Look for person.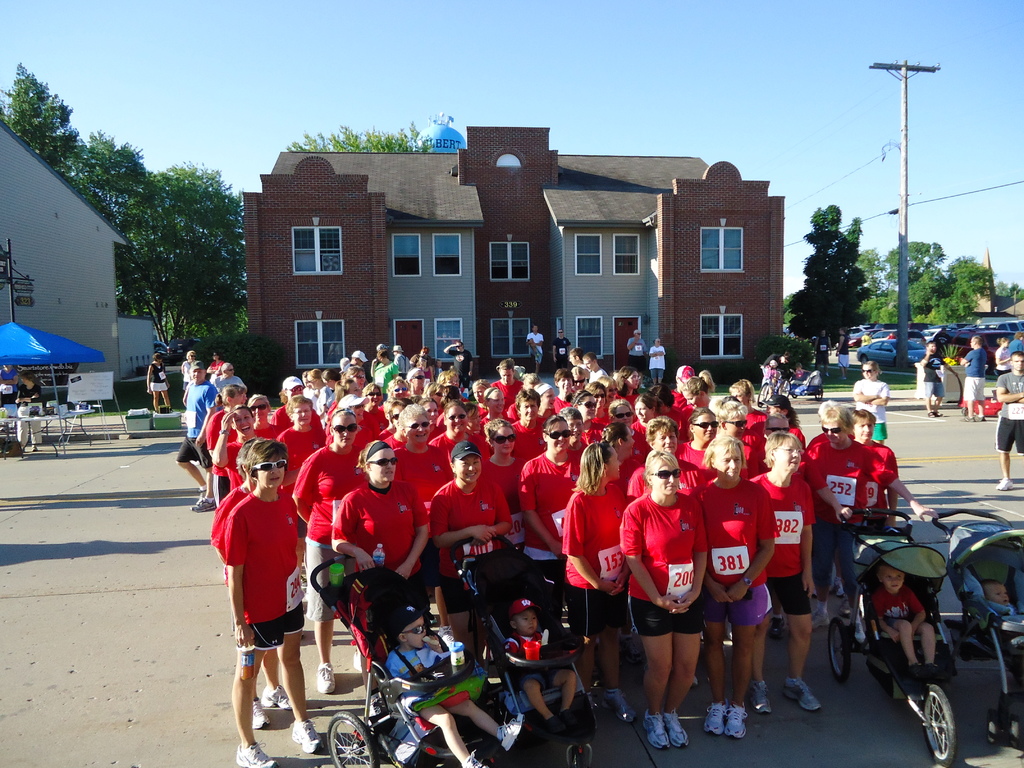
Found: (left=374, top=346, right=401, bottom=398).
